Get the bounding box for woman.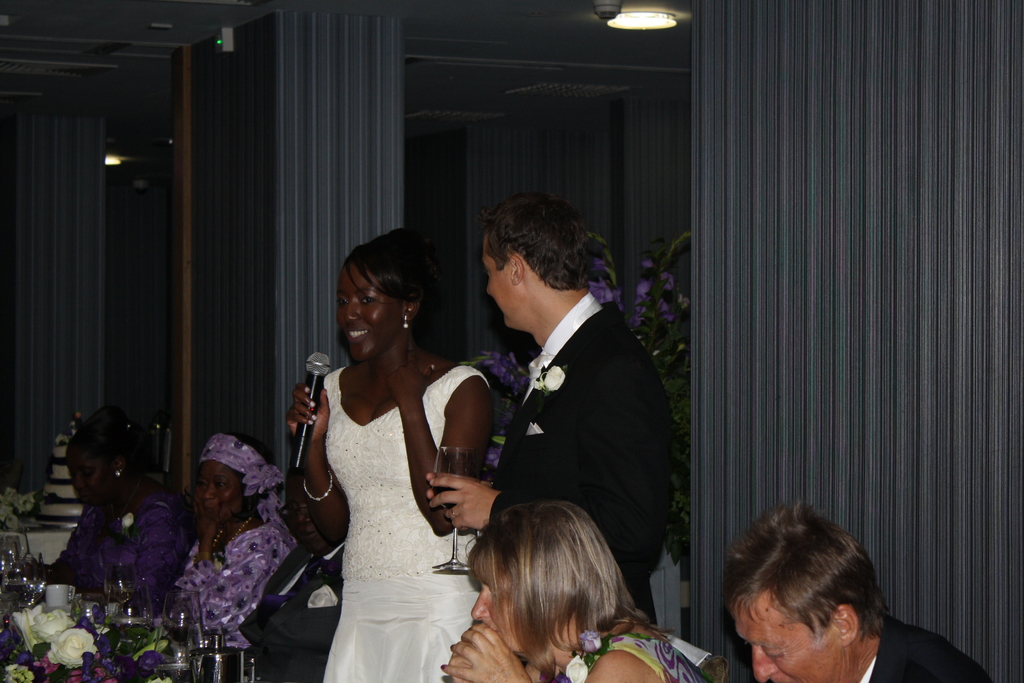
detection(138, 436, 282, 652).
